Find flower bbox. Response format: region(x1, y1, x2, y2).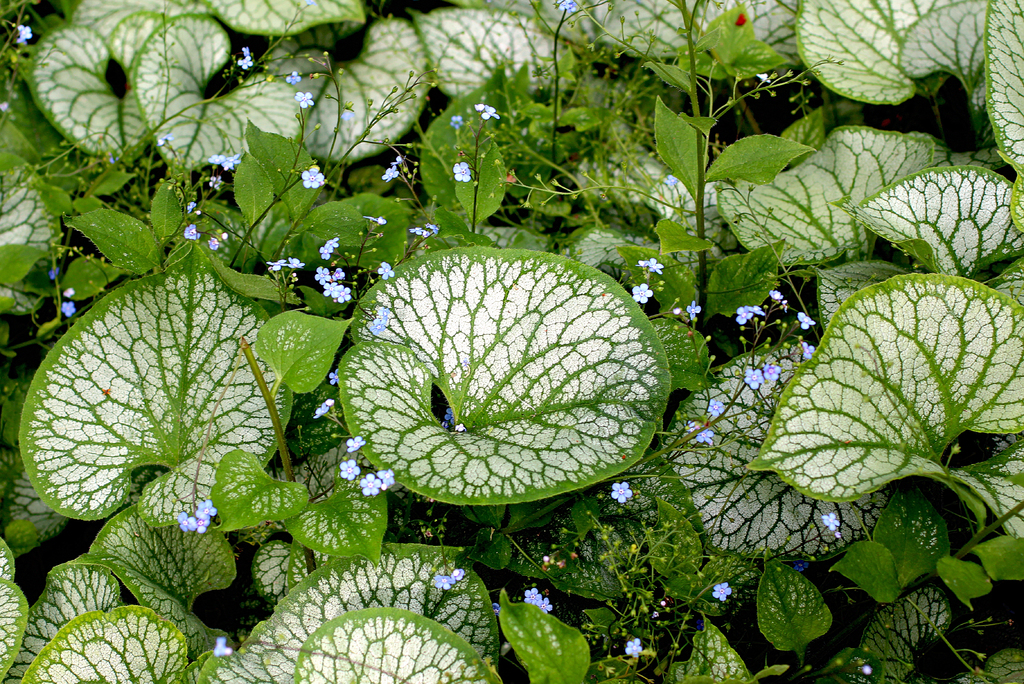
region(684, 288, 818, 447).
